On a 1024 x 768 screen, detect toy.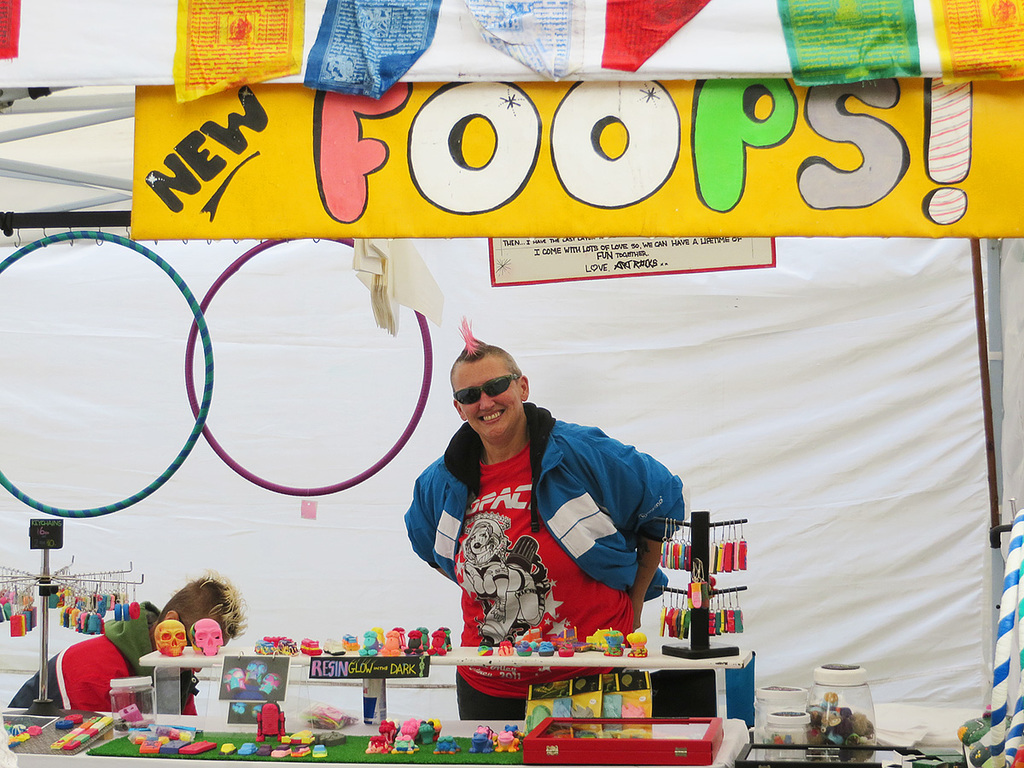
select_region(51, 710, 103, 748).
